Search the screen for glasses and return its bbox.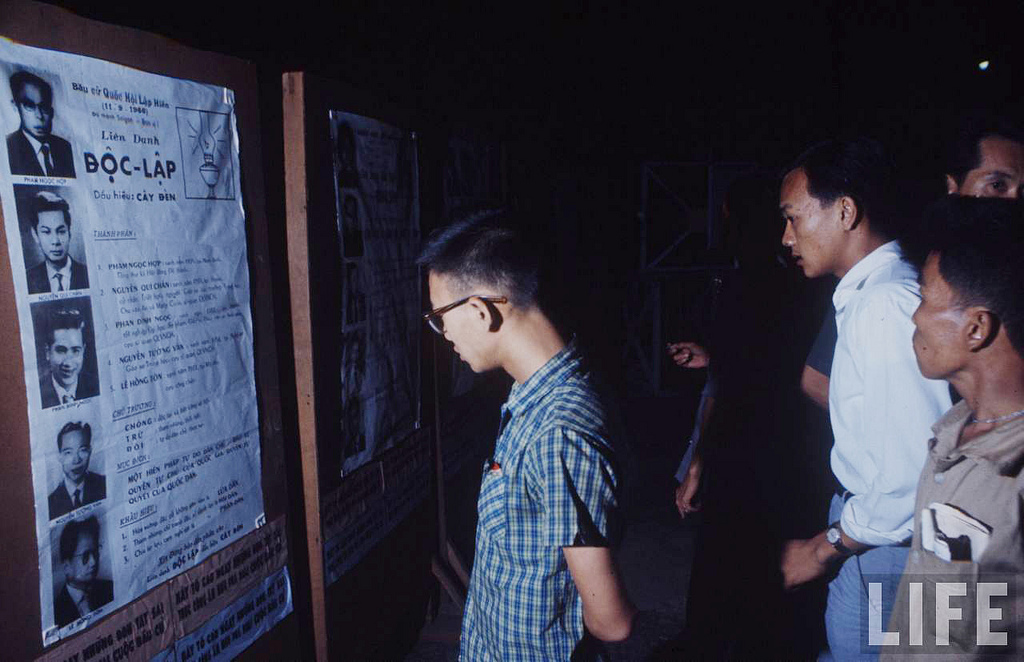
Found: bbox(12, 99, 57, 115).
